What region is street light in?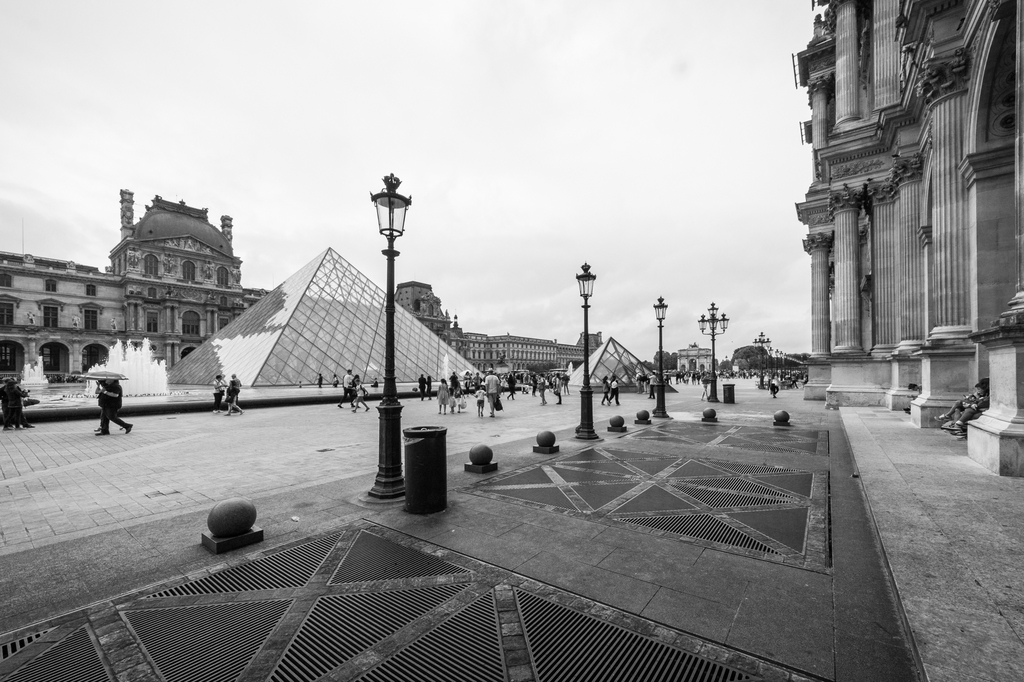
left=649, top=292, right=670, bottom=418.
